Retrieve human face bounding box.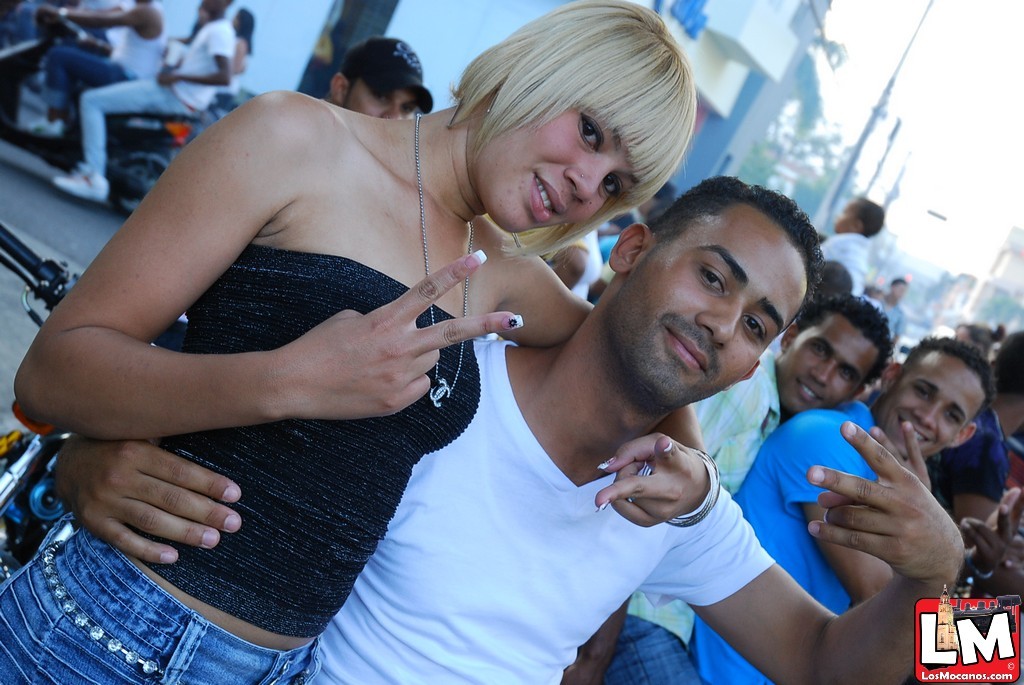
Bounding box: locate(639, 236, 765, 405).
